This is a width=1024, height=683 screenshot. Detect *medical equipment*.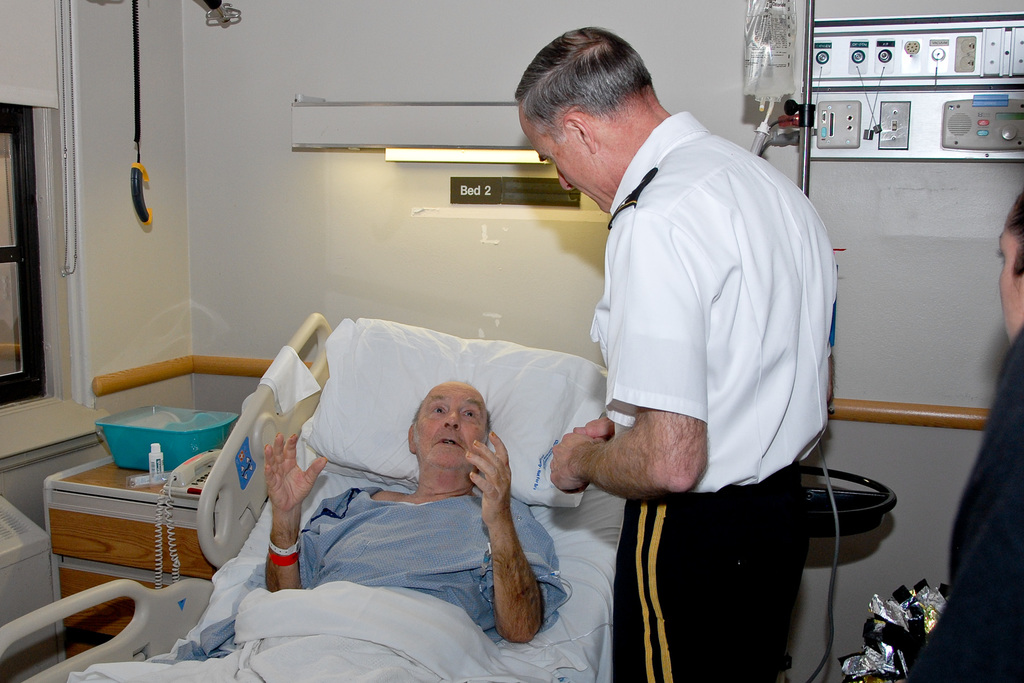
0:315:611:682.
